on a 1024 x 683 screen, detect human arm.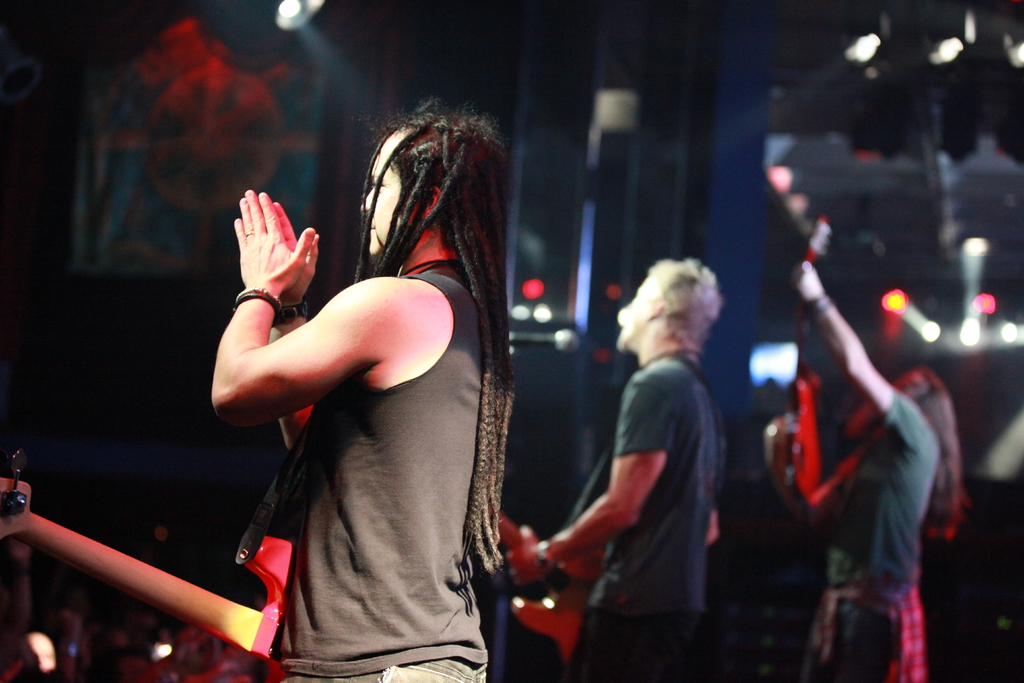
Rect(793, 263, 941, 479).
